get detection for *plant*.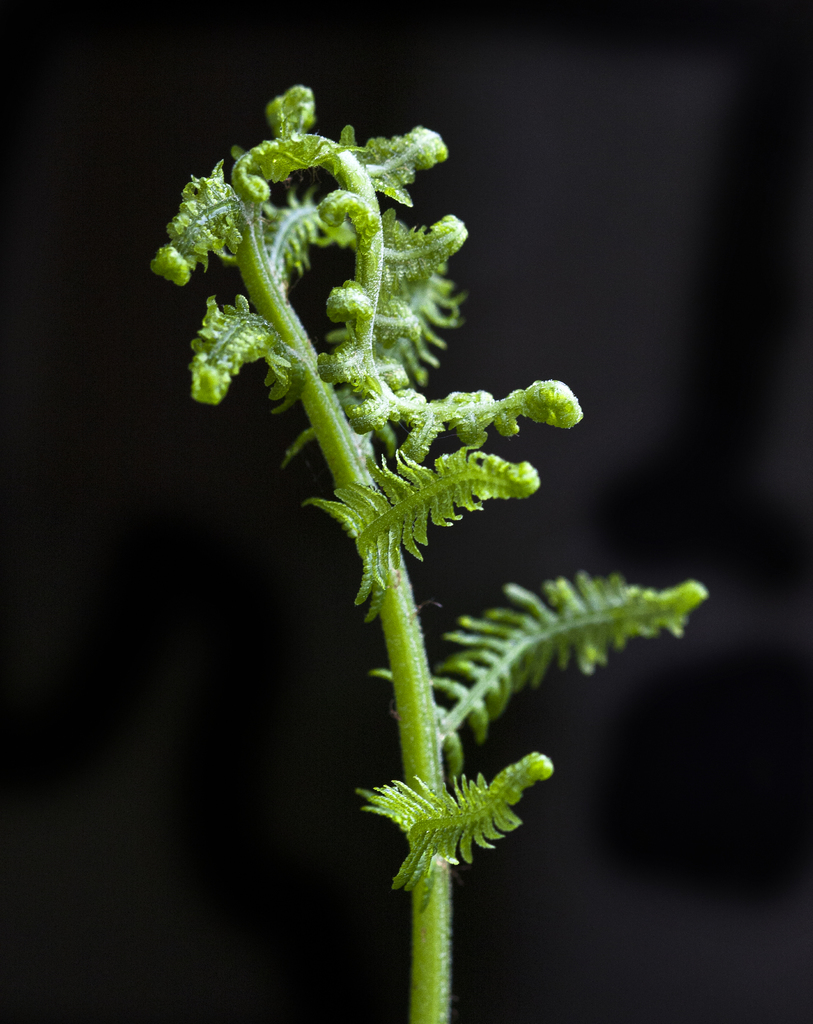
Detection: bbox=[92, 0, 733, 1023].
